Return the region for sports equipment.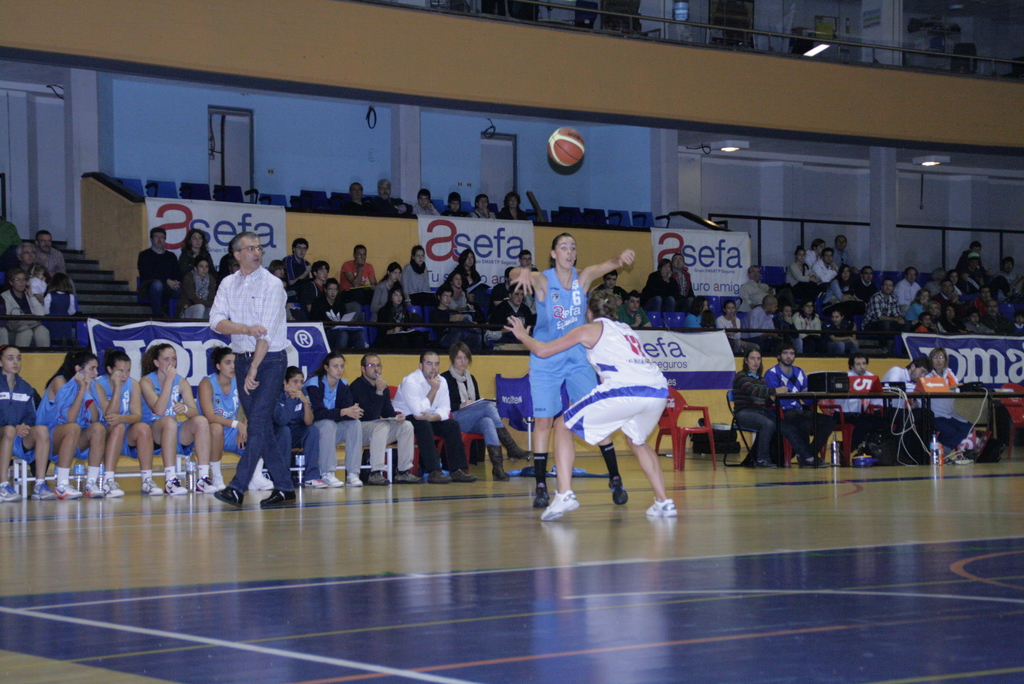
select_region(82, 478, 106, 500).
